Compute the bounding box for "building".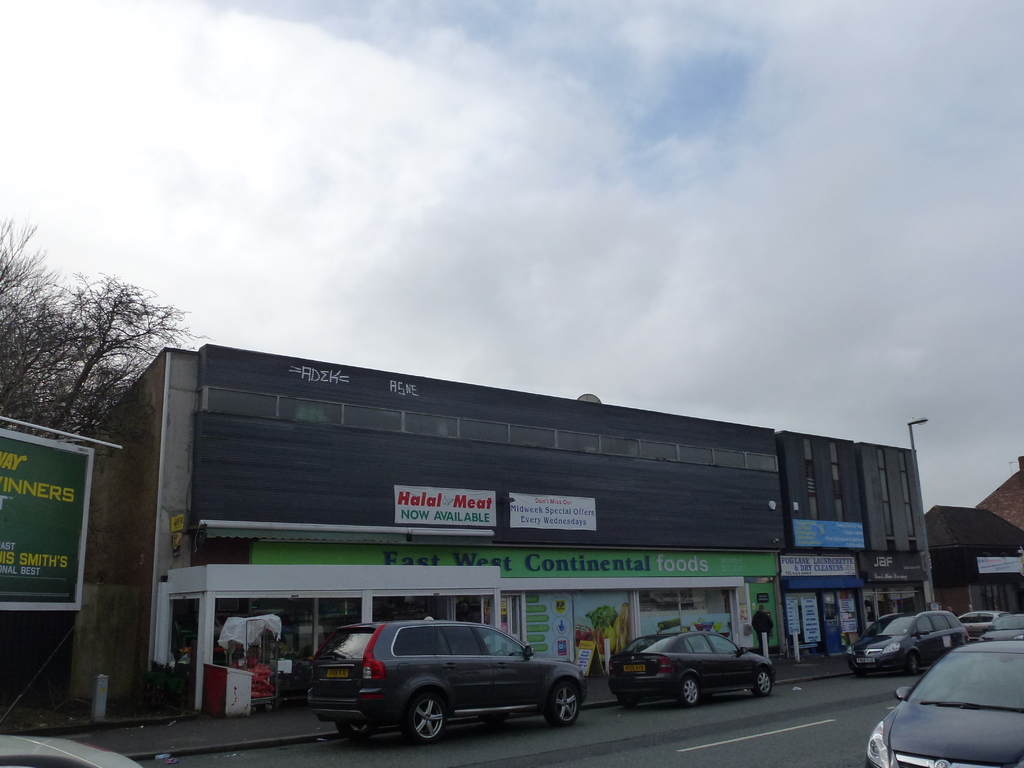
bbox(71, 344, 944, 719).
